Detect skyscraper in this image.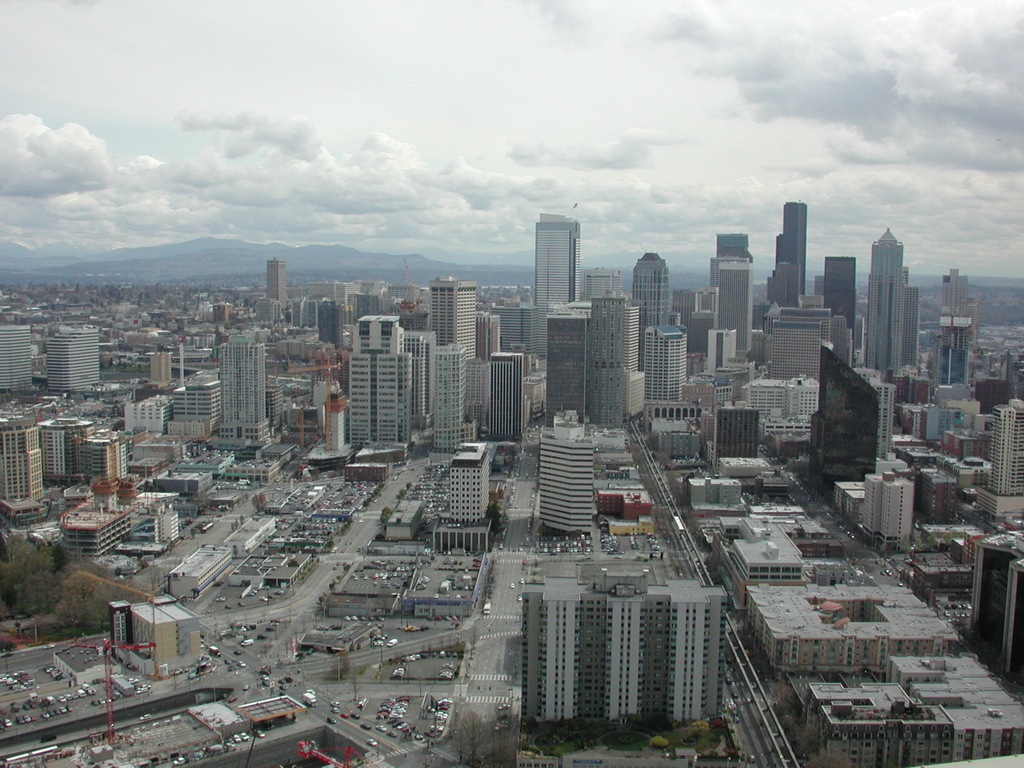
Detection: x1=479, y1=316, x2=495, y2=370.
